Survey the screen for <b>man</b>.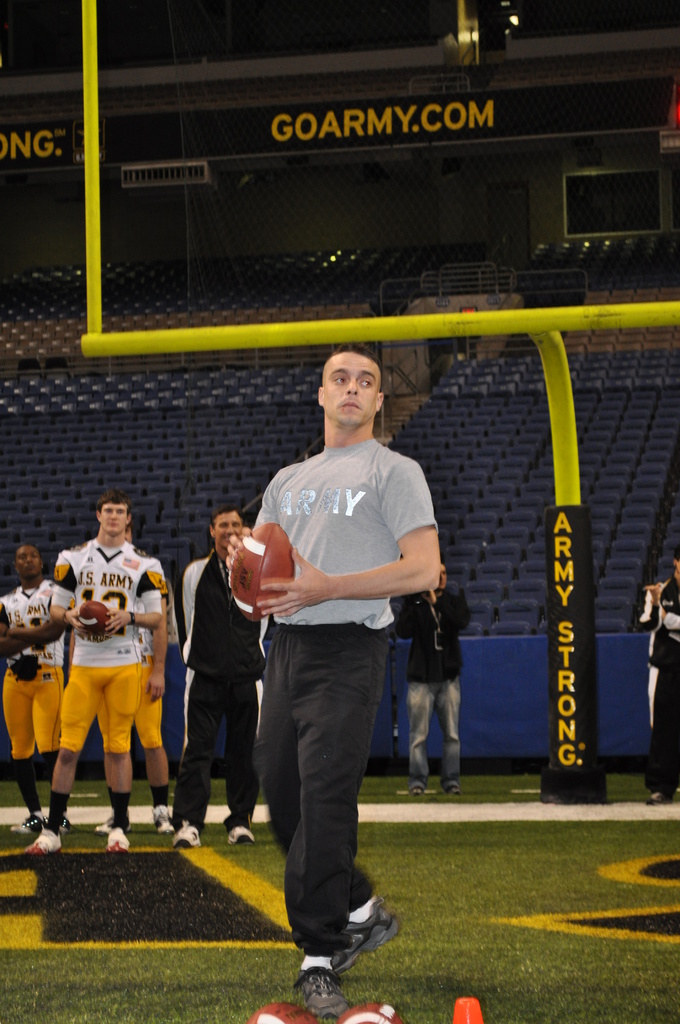
Survey found: box=[0, 534, 76, 833].
